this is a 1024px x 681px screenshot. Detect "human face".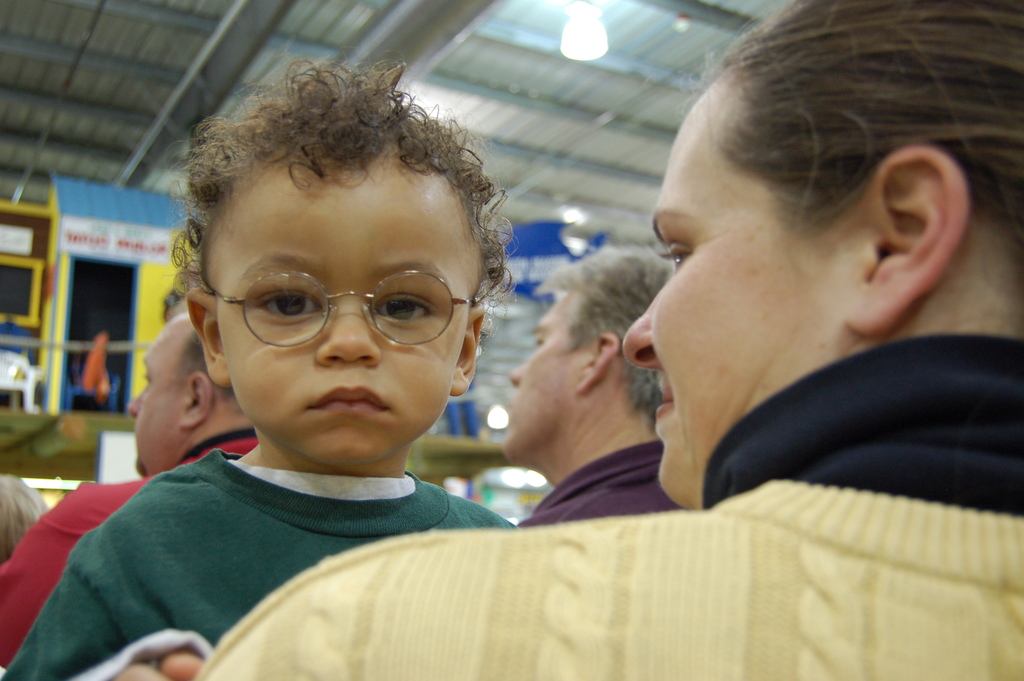
<bbox>621, 67, 828, 504</bbox>.
